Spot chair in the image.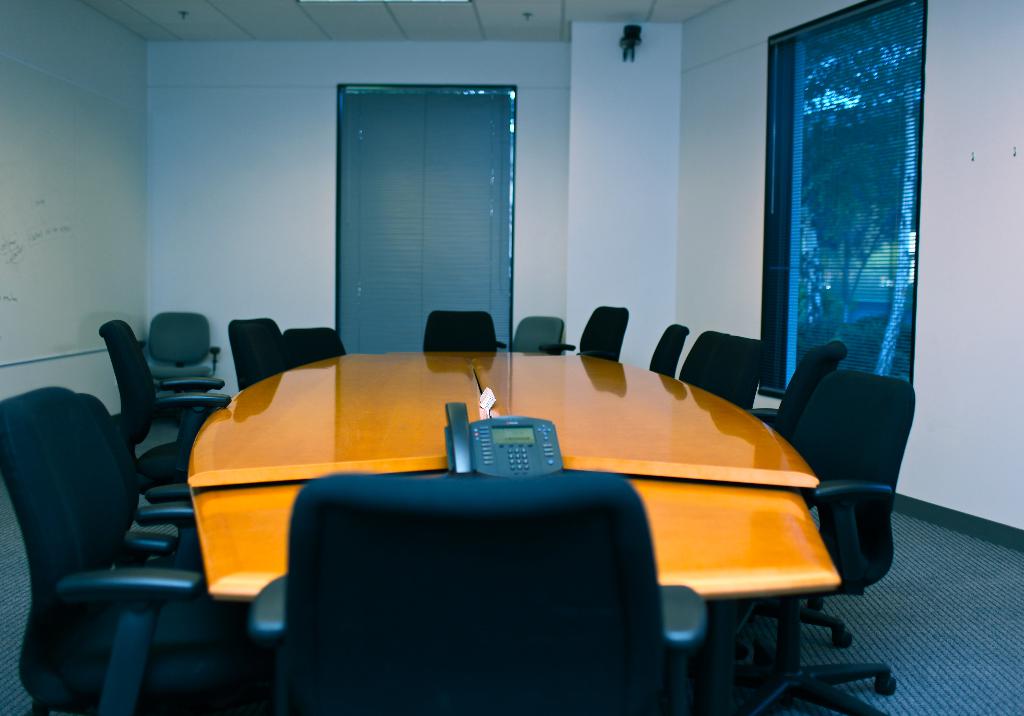
chair found at detection(254, 470, 708, 715).
